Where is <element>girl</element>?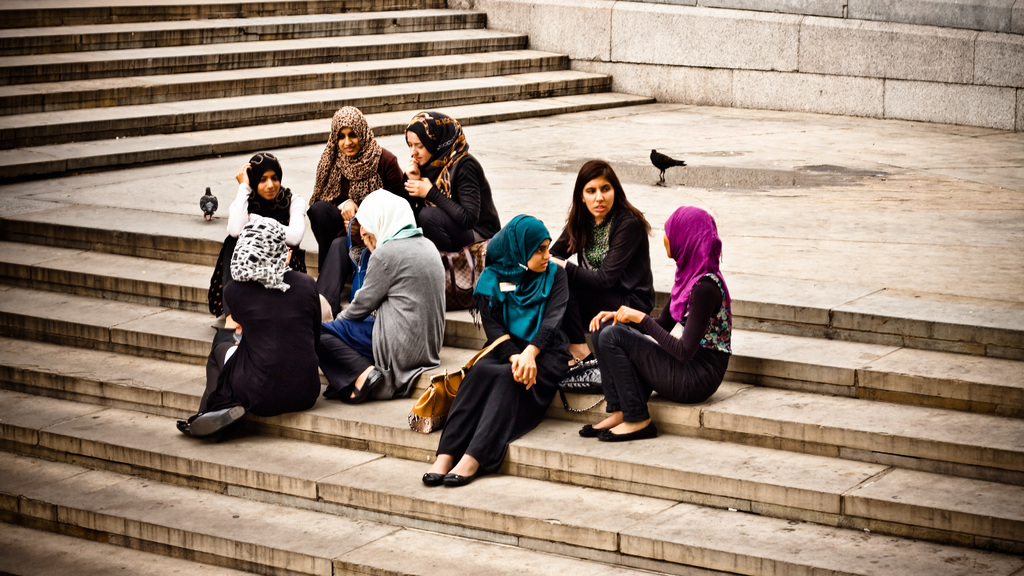
[417,214,572,492].
